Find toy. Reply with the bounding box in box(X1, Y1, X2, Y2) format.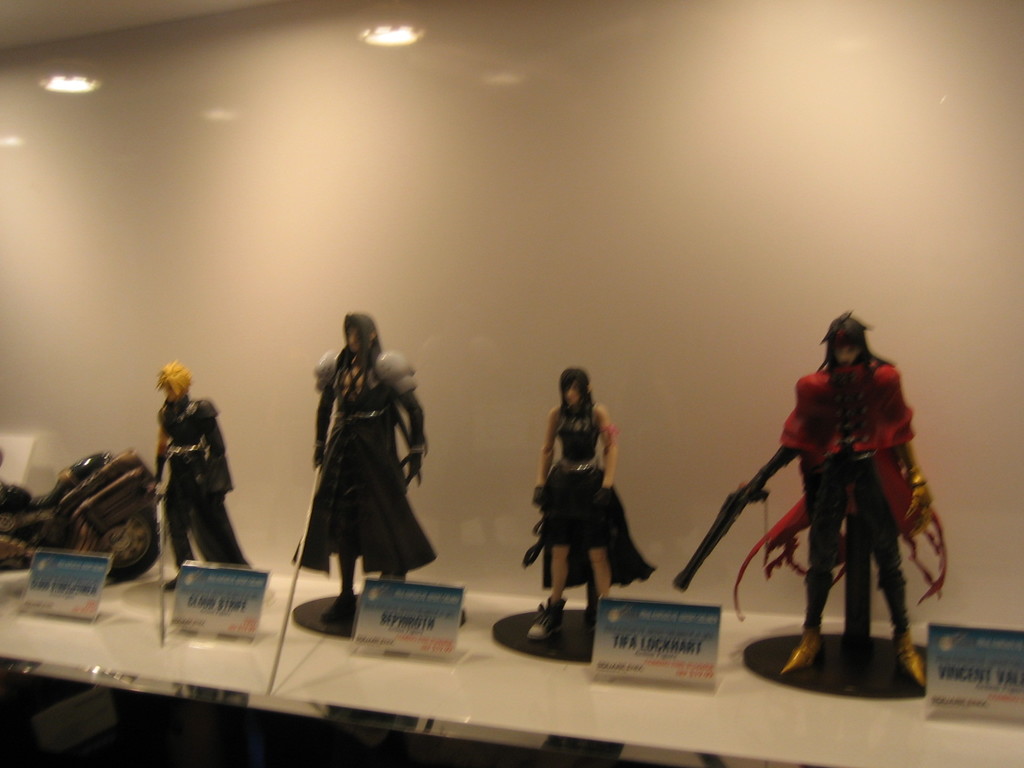
box(501, 358, 671, 663).
